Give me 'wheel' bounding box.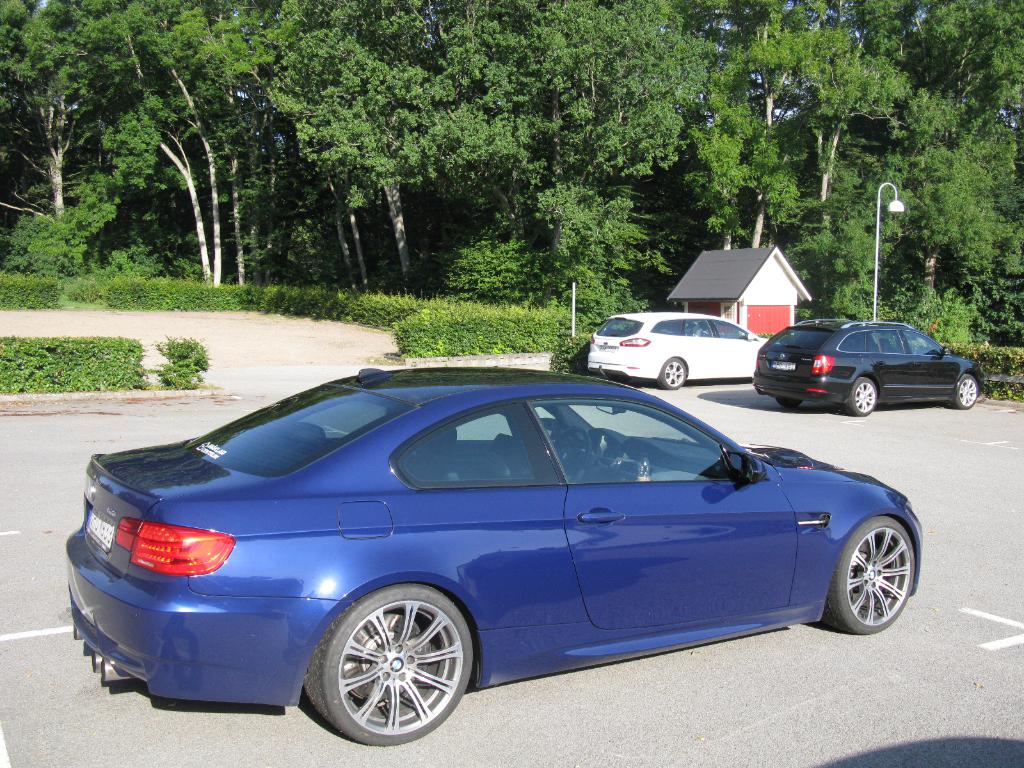
BBox(657, 358, 687, 389).
